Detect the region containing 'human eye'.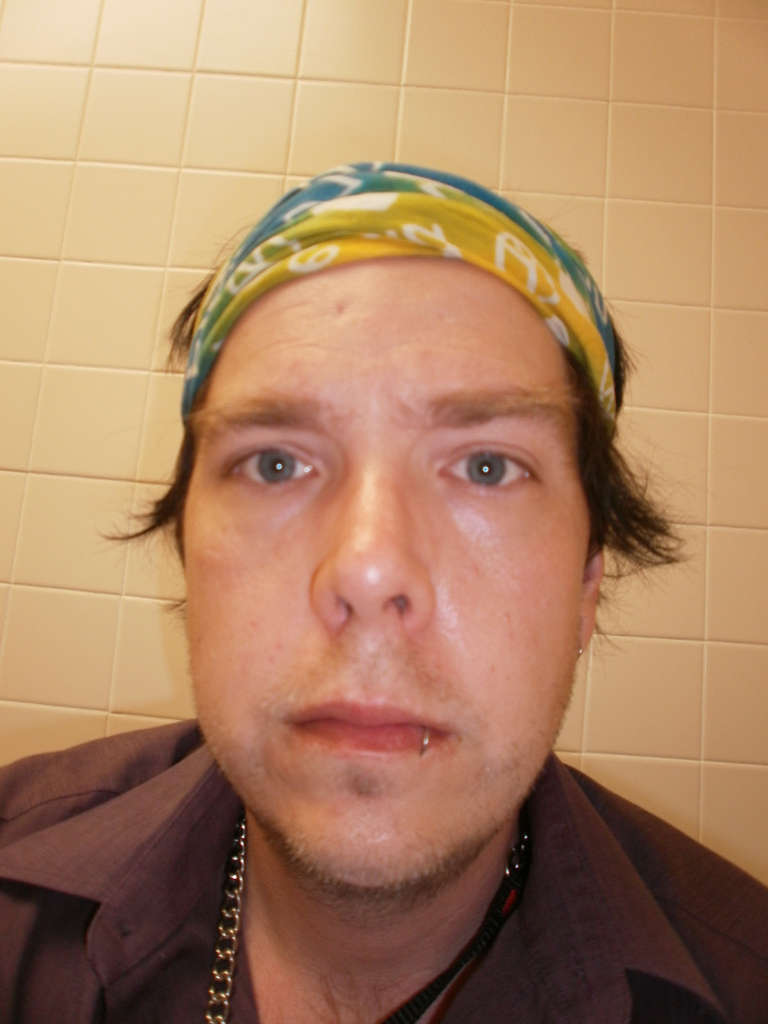
bbox(435, 429, 548, 497).
